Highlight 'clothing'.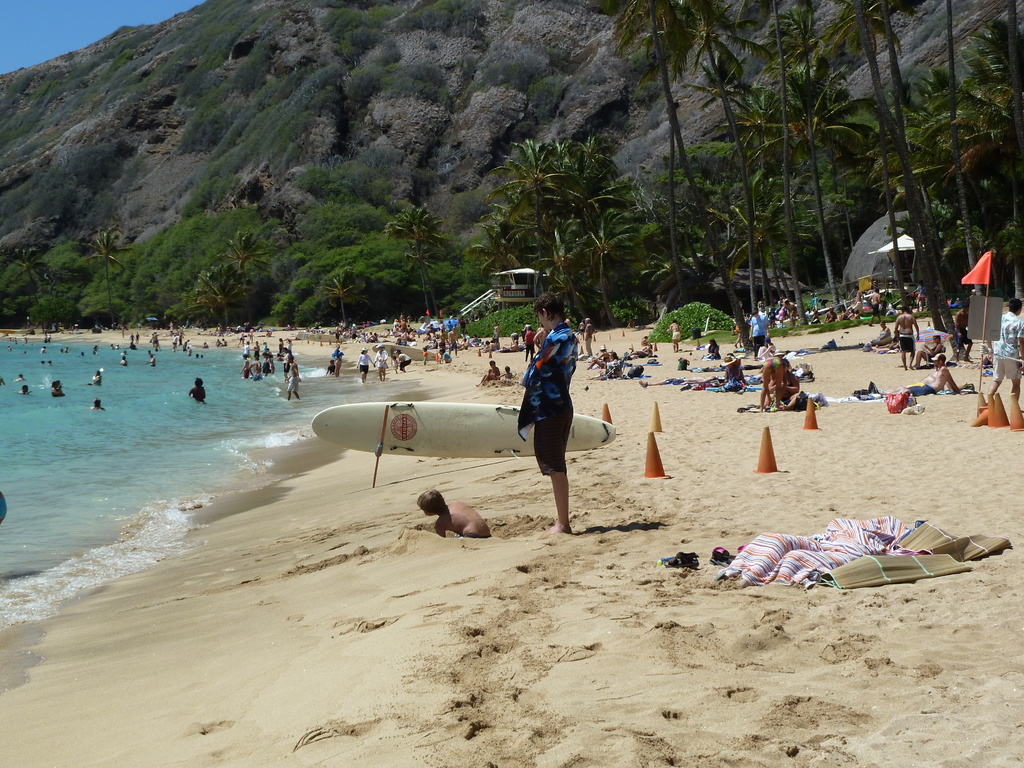
Highlighted region: [152,333,161,346].
